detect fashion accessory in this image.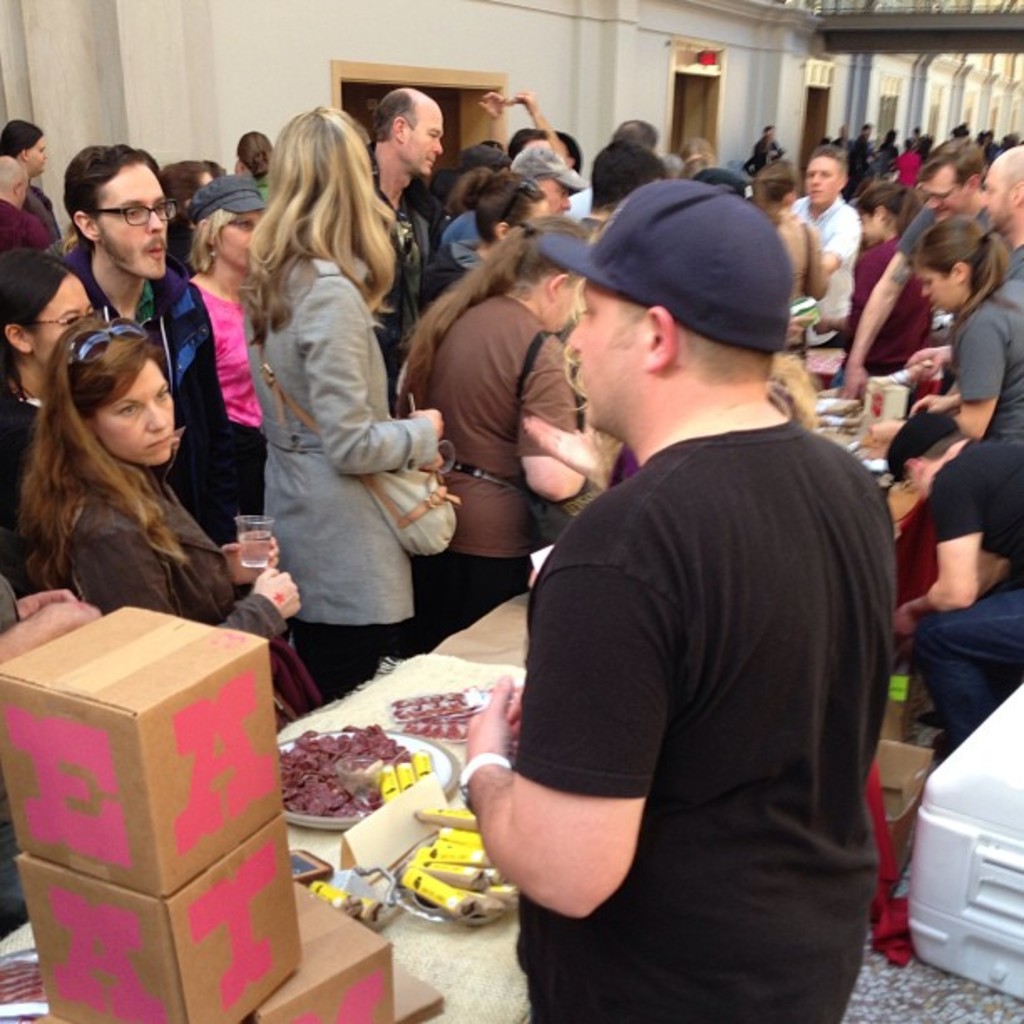
Detection: 514, 325, 607, 545.
